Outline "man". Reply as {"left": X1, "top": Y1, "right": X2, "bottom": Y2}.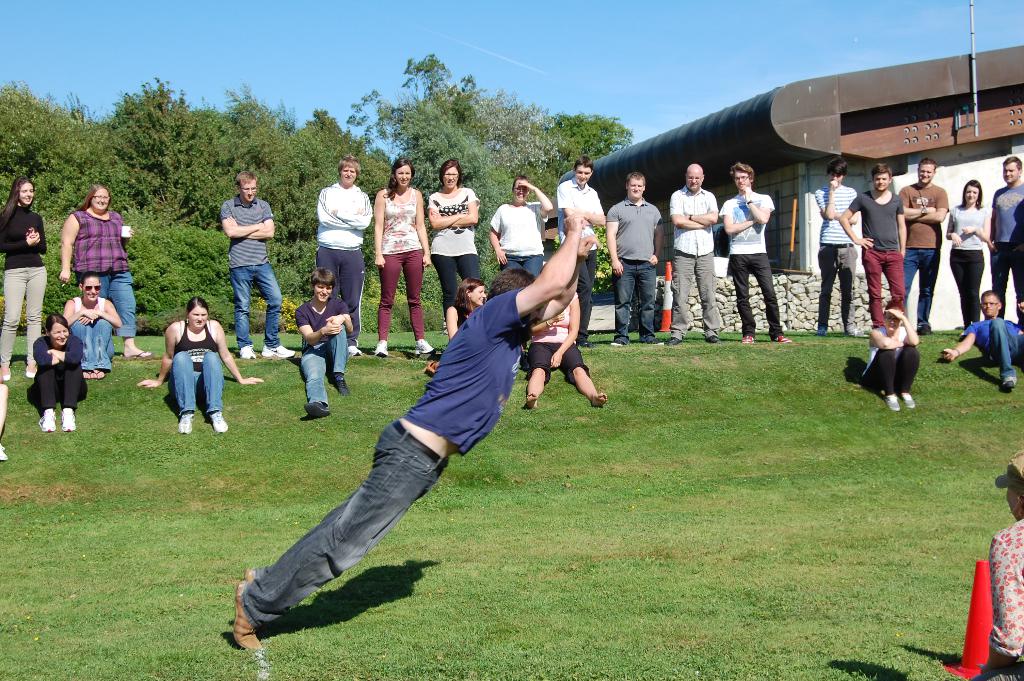
{"left": 900, "top": 154, "right": 950, "bottom": 339}.
